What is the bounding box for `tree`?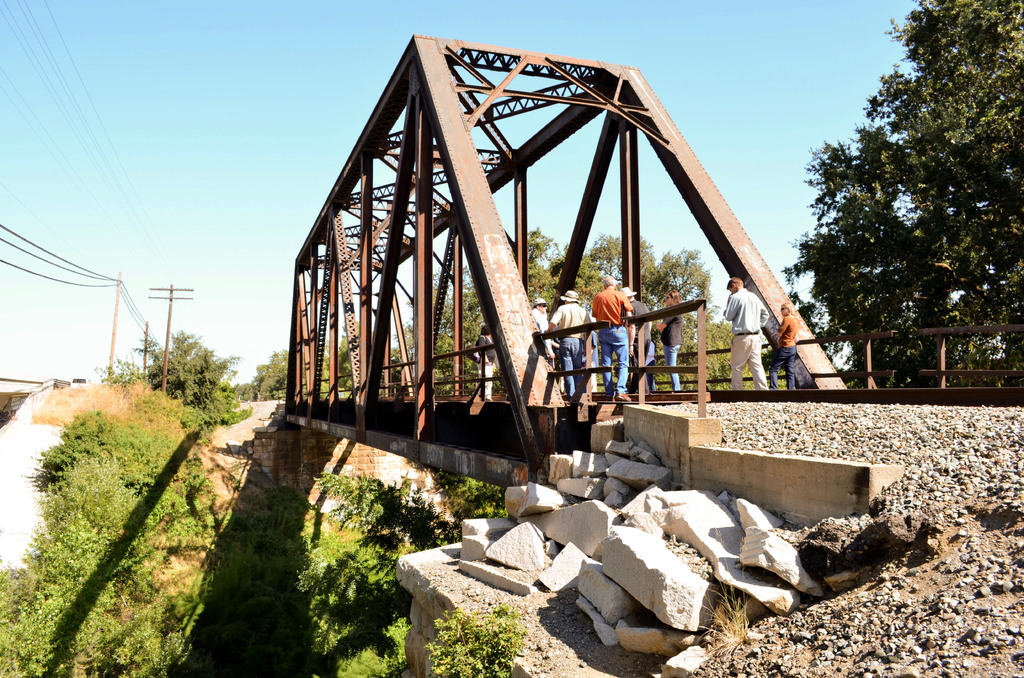
[243,350,298,415].
